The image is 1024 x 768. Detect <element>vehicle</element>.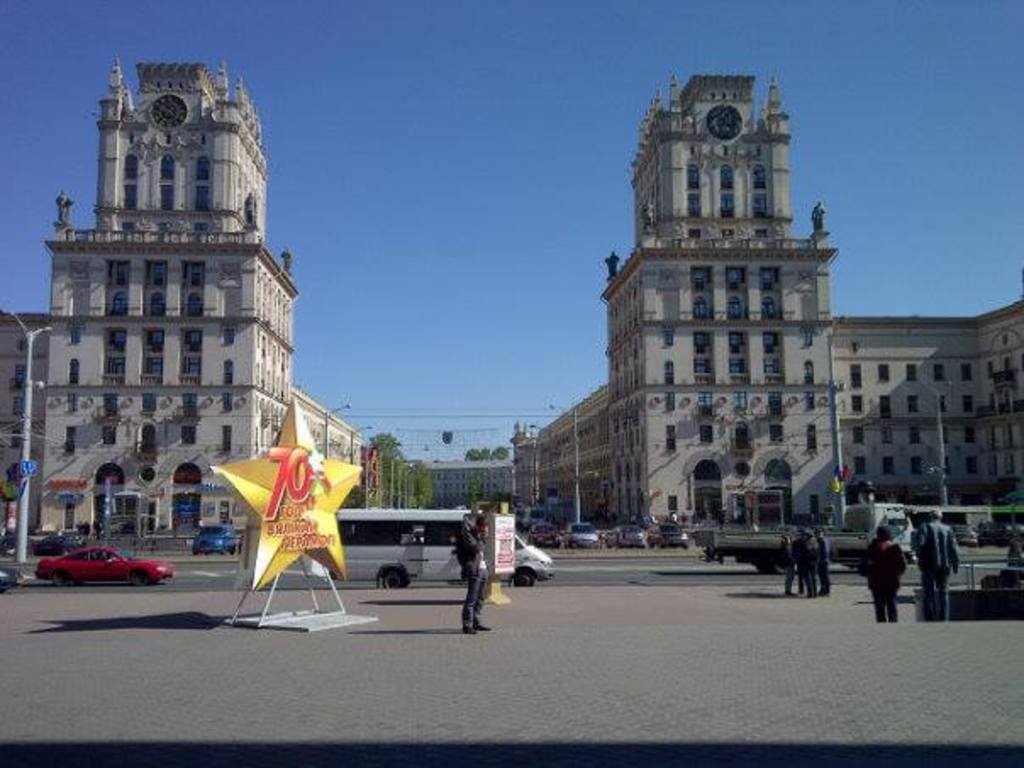
Detection: bbox=[688, 502, 915, 573].
